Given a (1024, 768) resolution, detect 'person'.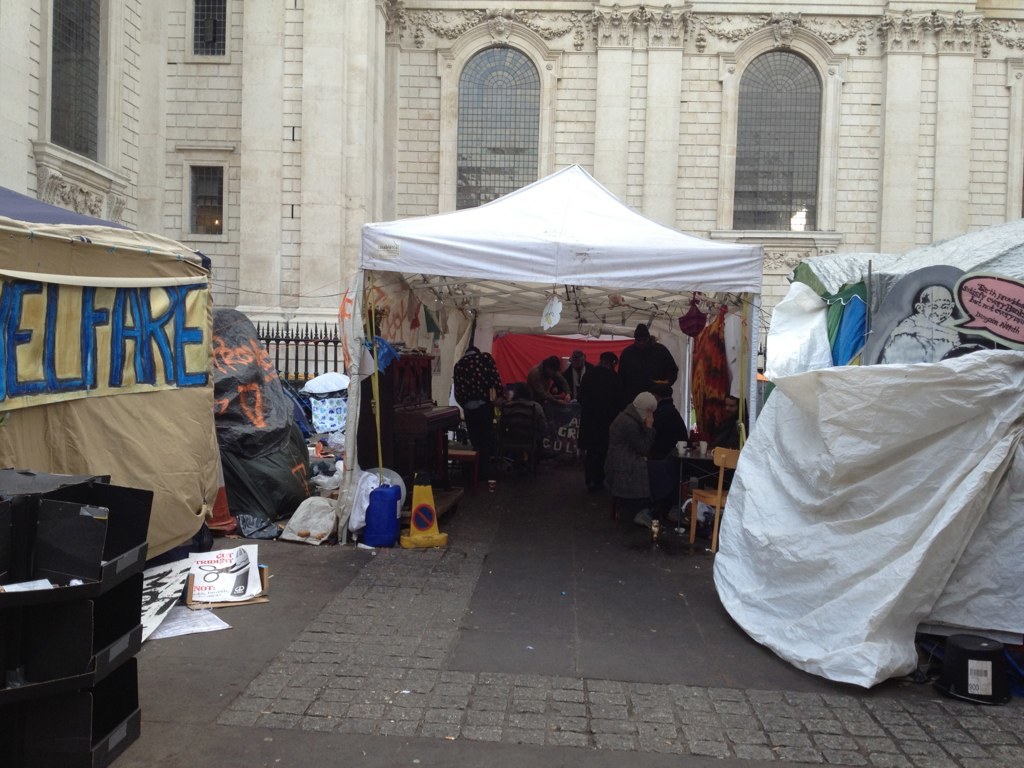
[504, 317, 681, 459].
